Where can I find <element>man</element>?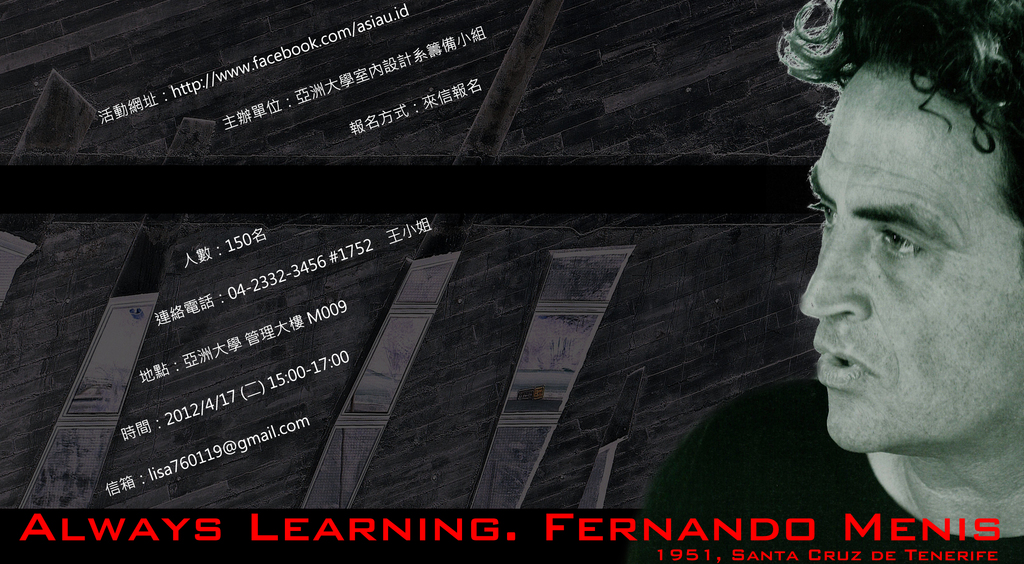
You can find it at crop(646, 0, 1023, 563).
